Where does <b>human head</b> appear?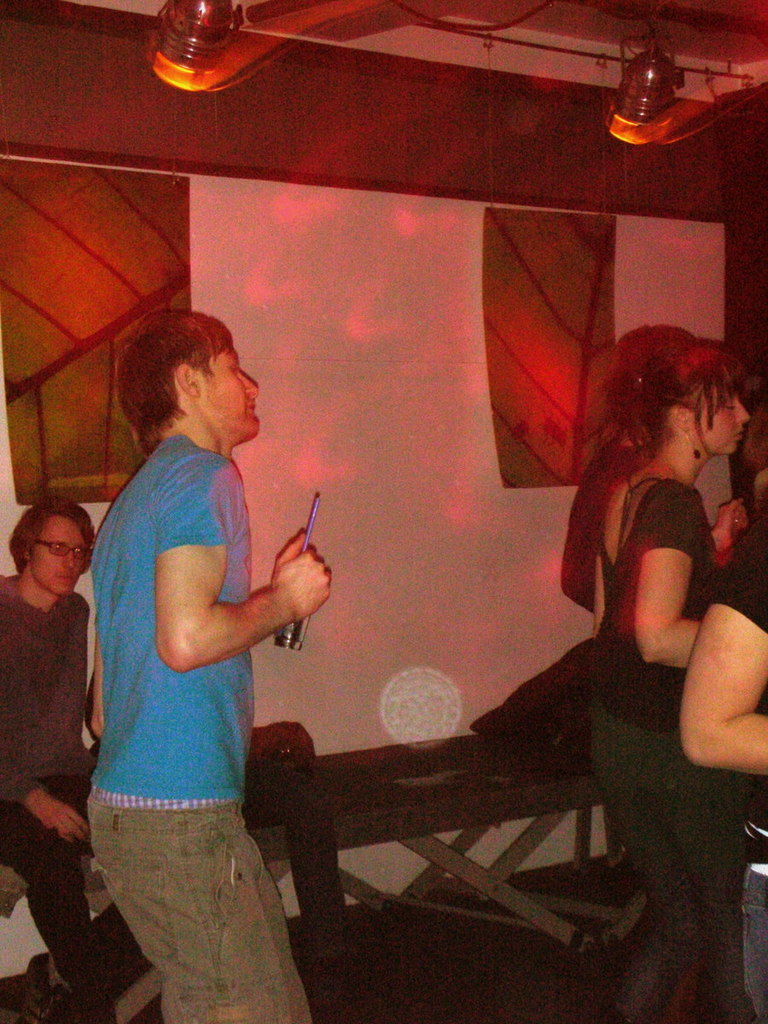
Appears at [8,490,97,600].
